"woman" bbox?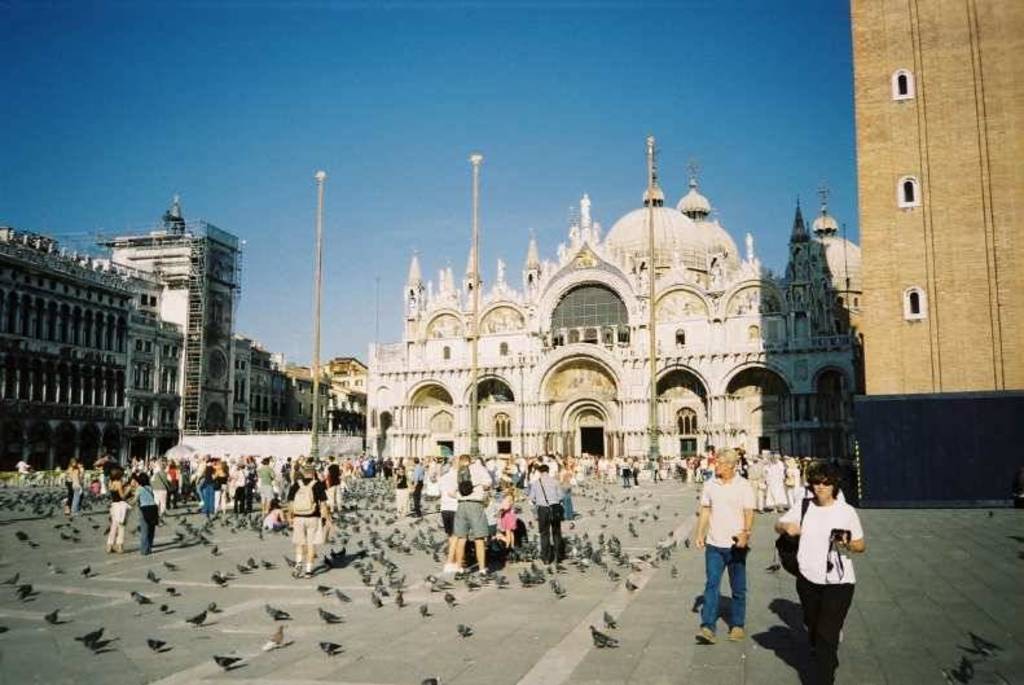
{"x1": 781, "y1": 464, "x2": 874, "y2": 669}
